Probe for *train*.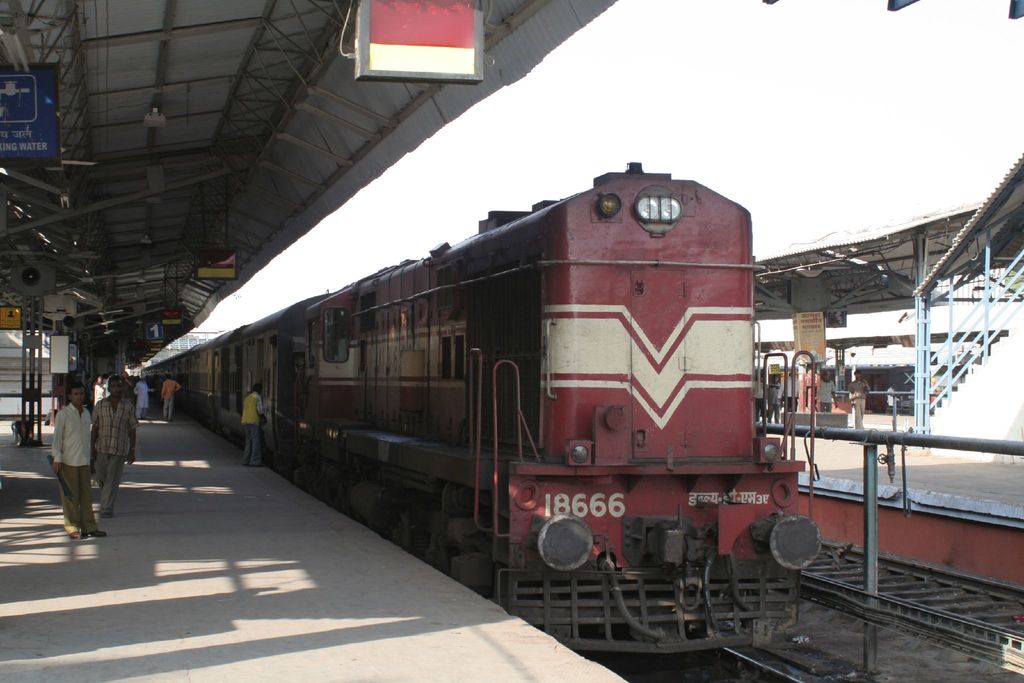
Probe result: box=[828, 361, 915, 413].
